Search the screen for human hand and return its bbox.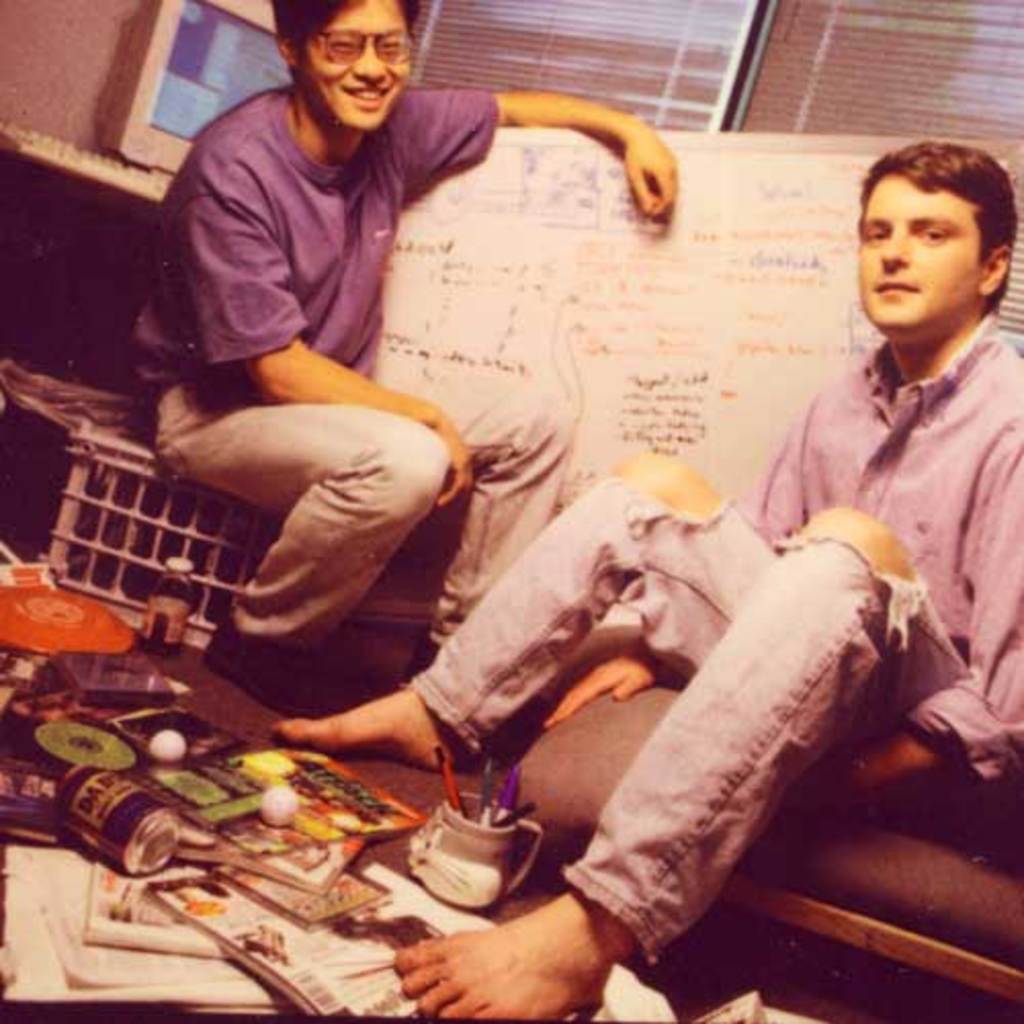
Found: (x1=430, y1=412, x2=471, y2=508).
